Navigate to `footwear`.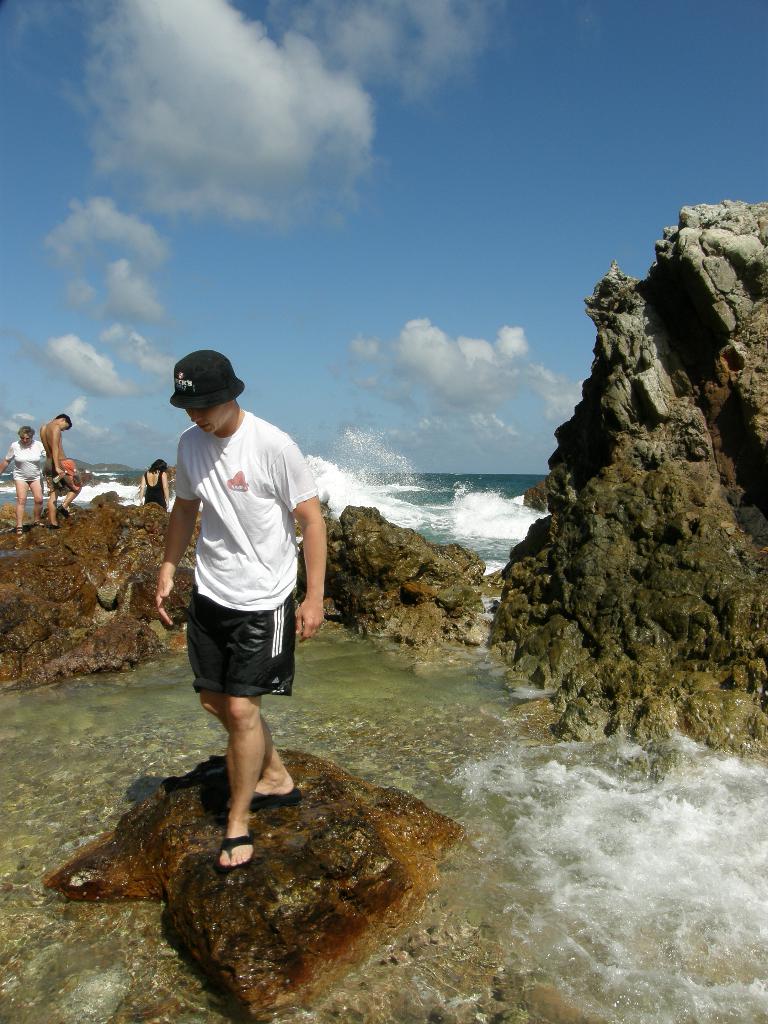
Navigation target: 48/524/60/534.
